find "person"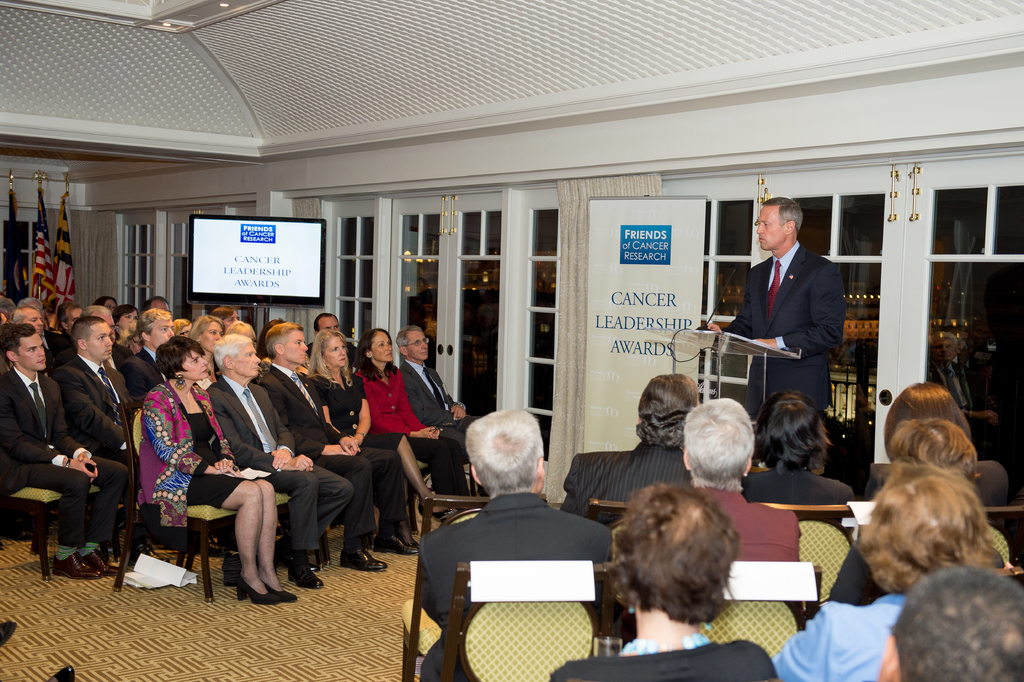
[x1=189, y1=316, x2=225, y2=374]
